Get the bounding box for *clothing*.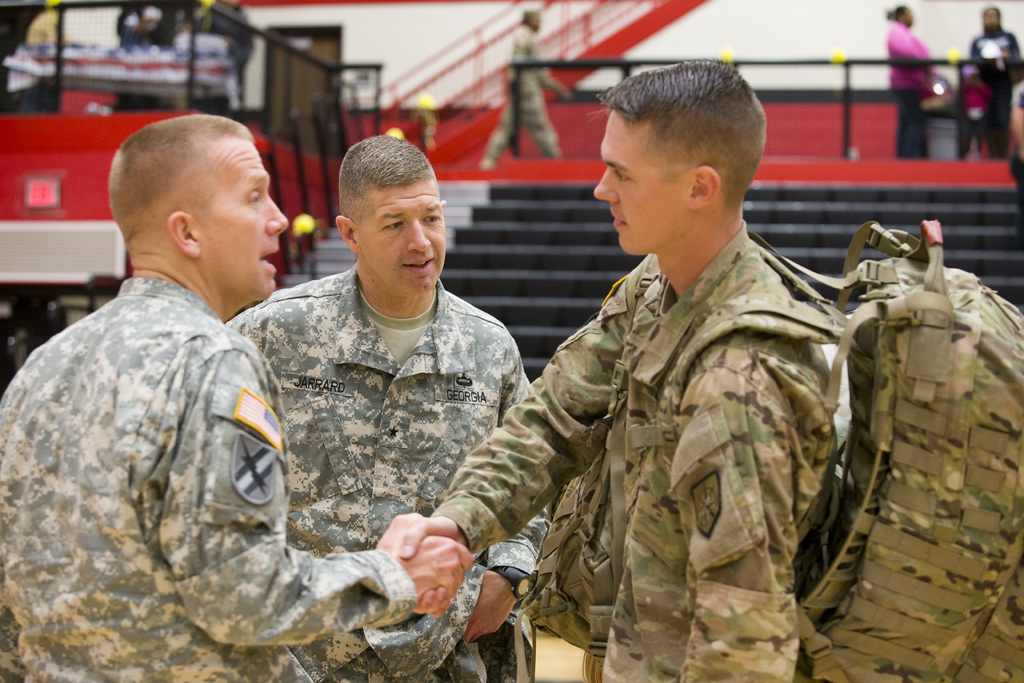
484/17/572/160.
